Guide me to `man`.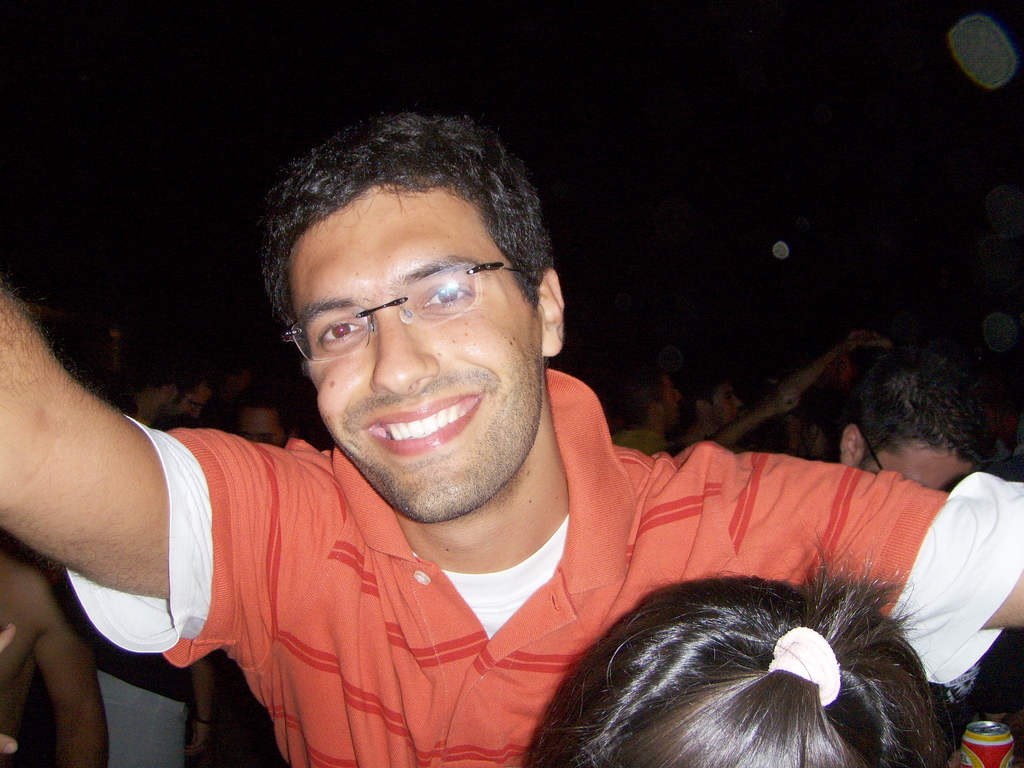
Guidance: bbox=(676, 339, 872, 450).
